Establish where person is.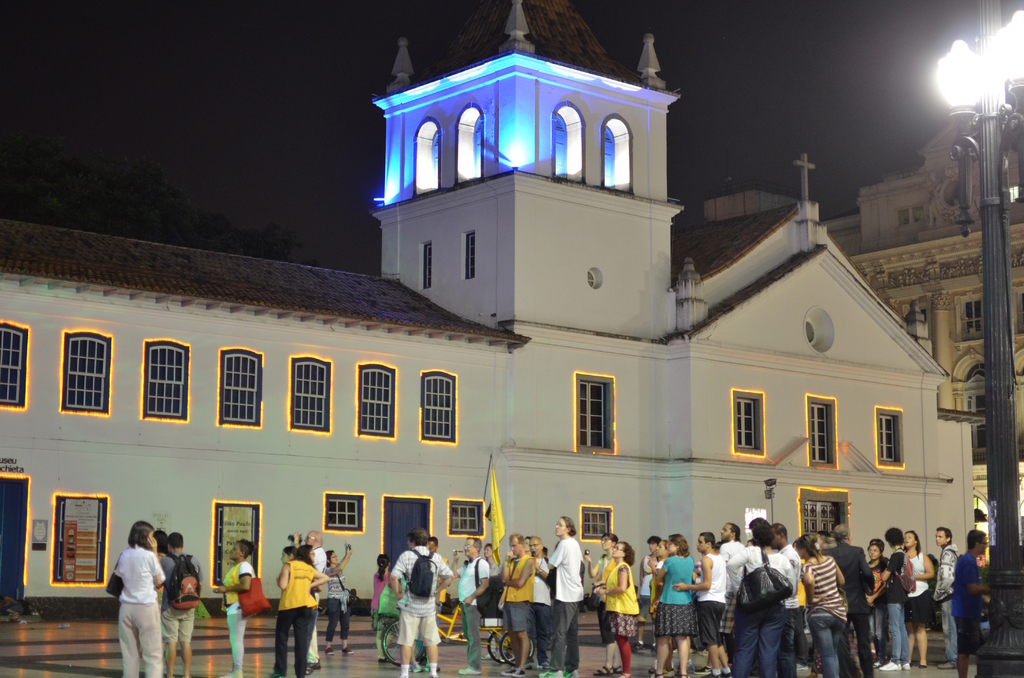
Established at box=[284, 524, 324, 670].
